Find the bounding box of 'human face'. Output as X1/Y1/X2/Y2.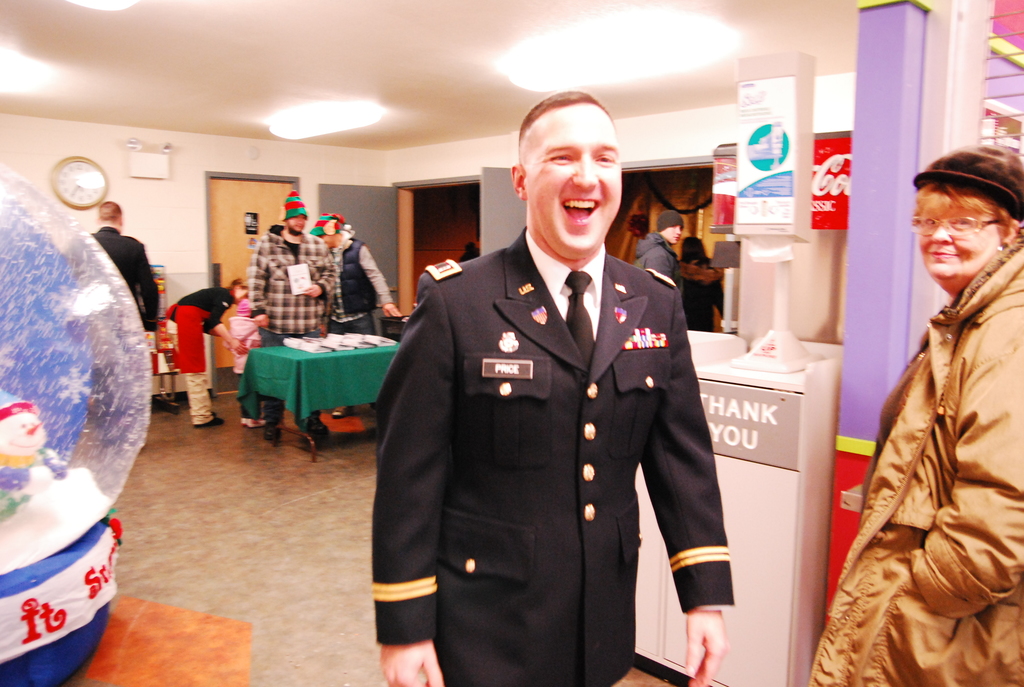
663/224/681/241.
